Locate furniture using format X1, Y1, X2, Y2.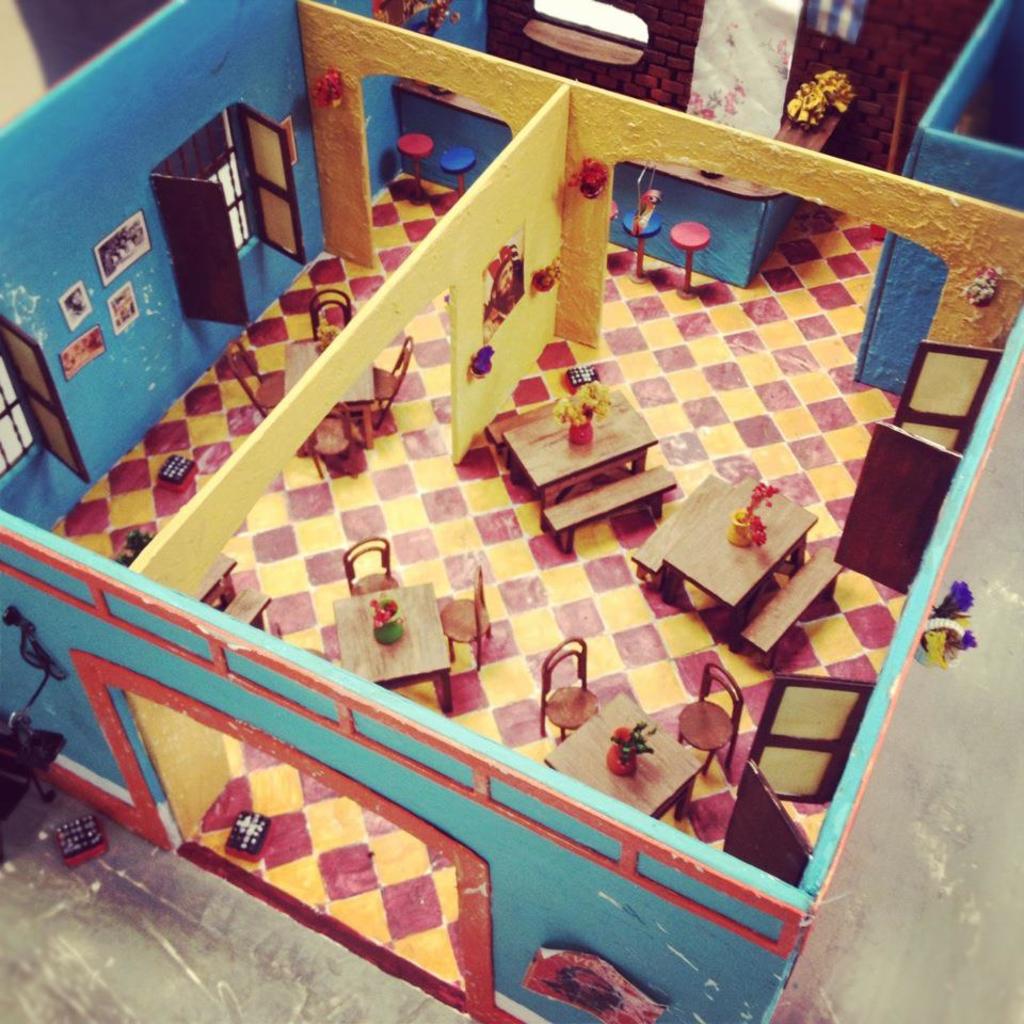
282, 339, 374, 441.
